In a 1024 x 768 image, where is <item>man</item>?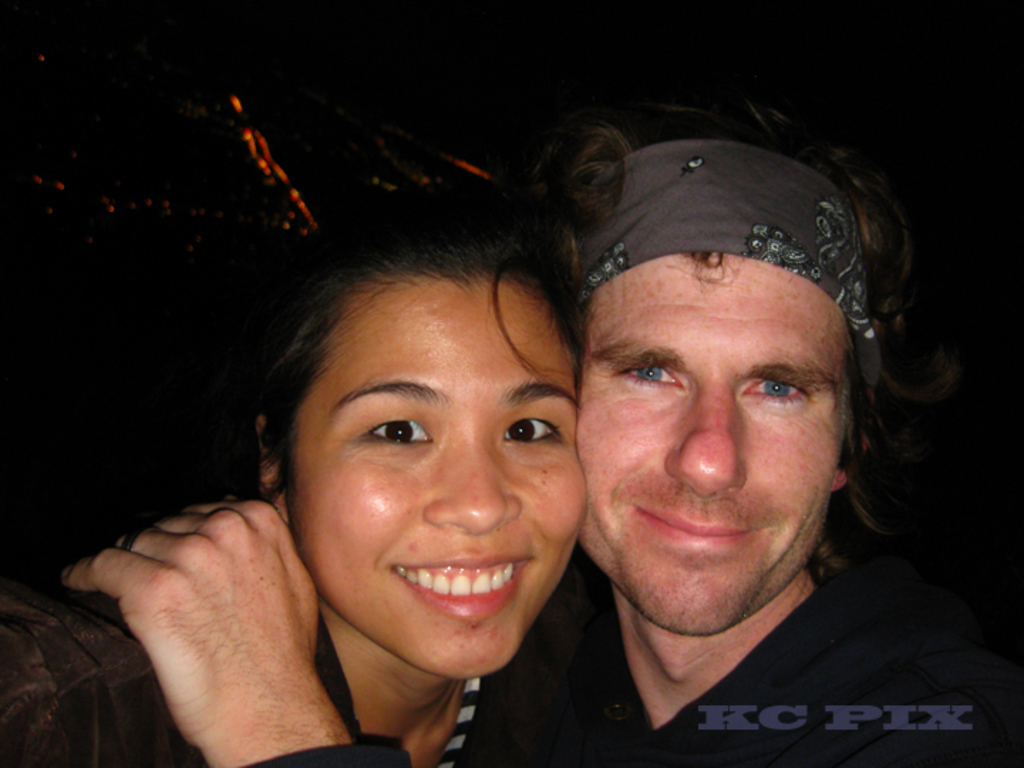
(left=162, top=158, right=846, bottom=755).
